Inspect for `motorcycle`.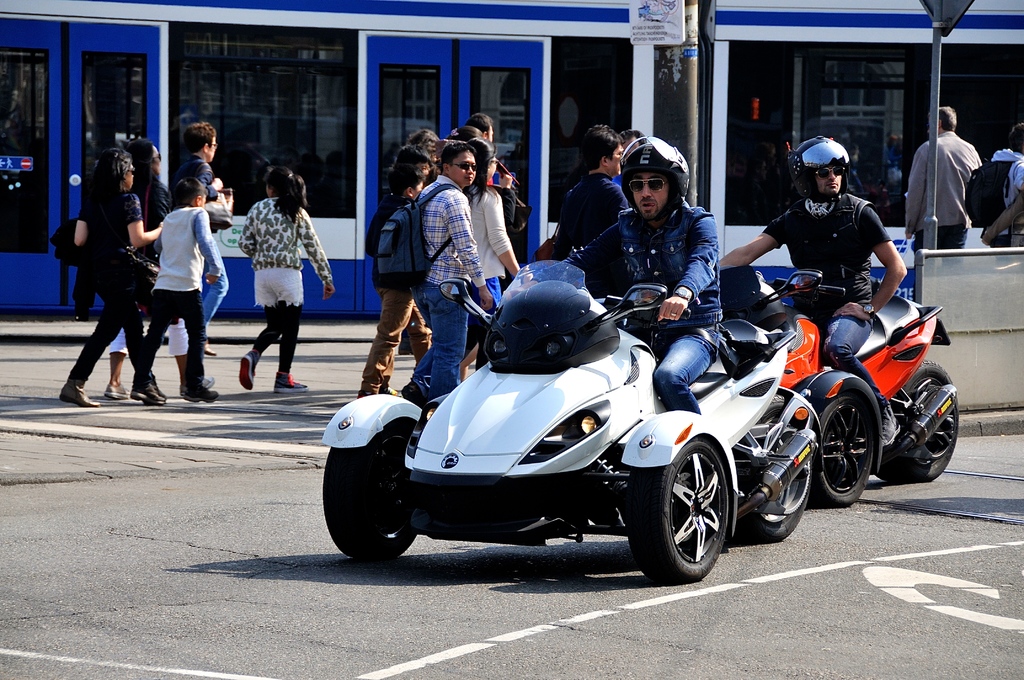
Inspection: (left=660, top=238, right=931, bottom=539).
